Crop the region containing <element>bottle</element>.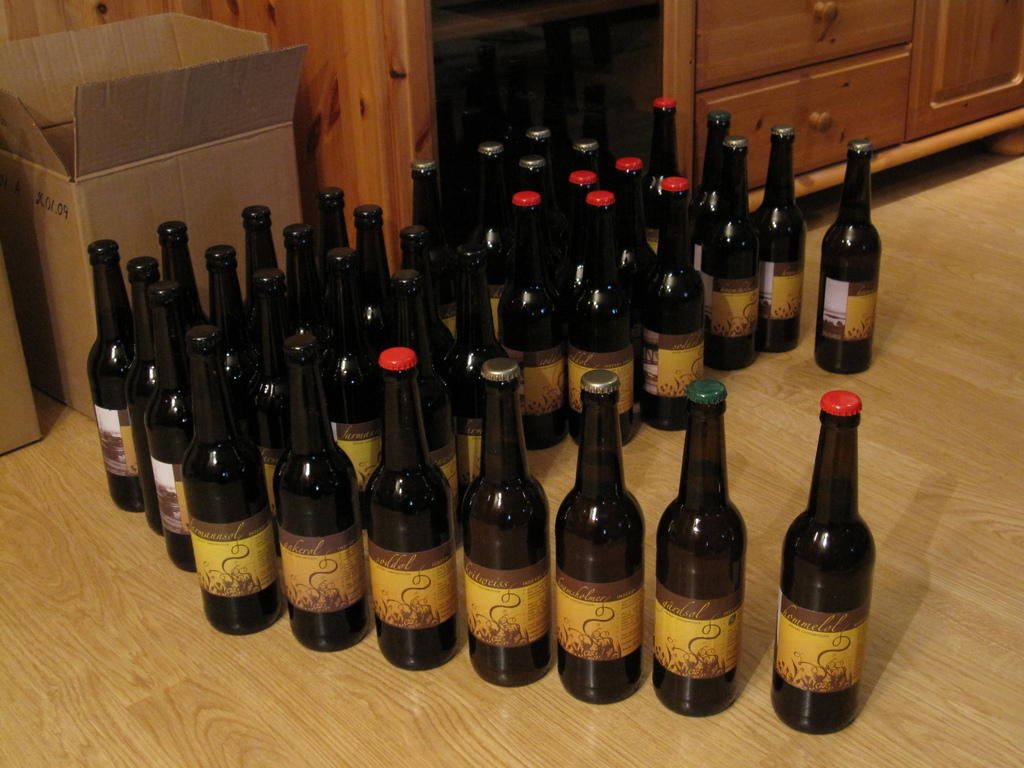
Crop region: box=[140, 273, 199, 569].
